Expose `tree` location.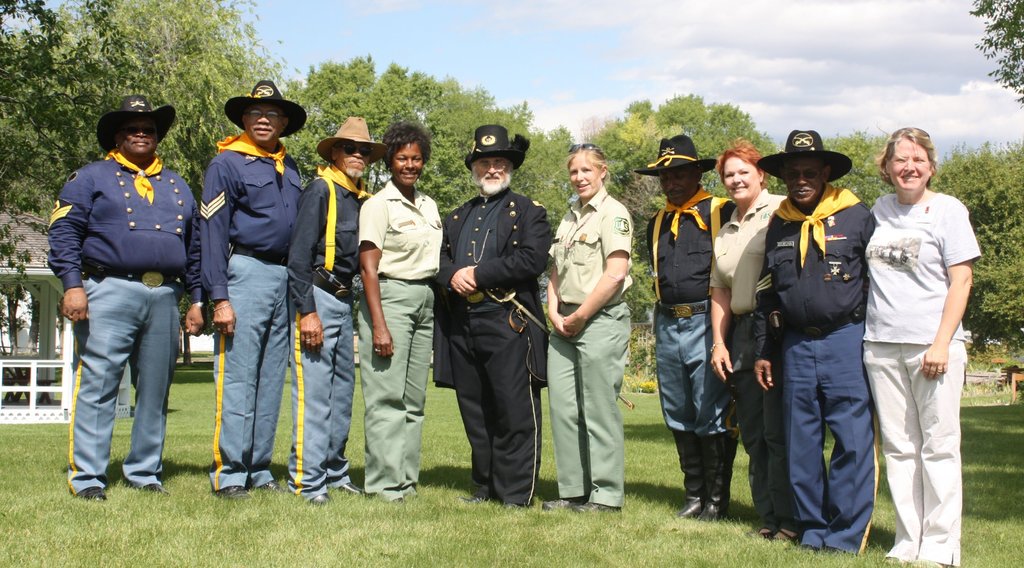
Exposed at (left=0, top=0, right=101, bottom=347).
